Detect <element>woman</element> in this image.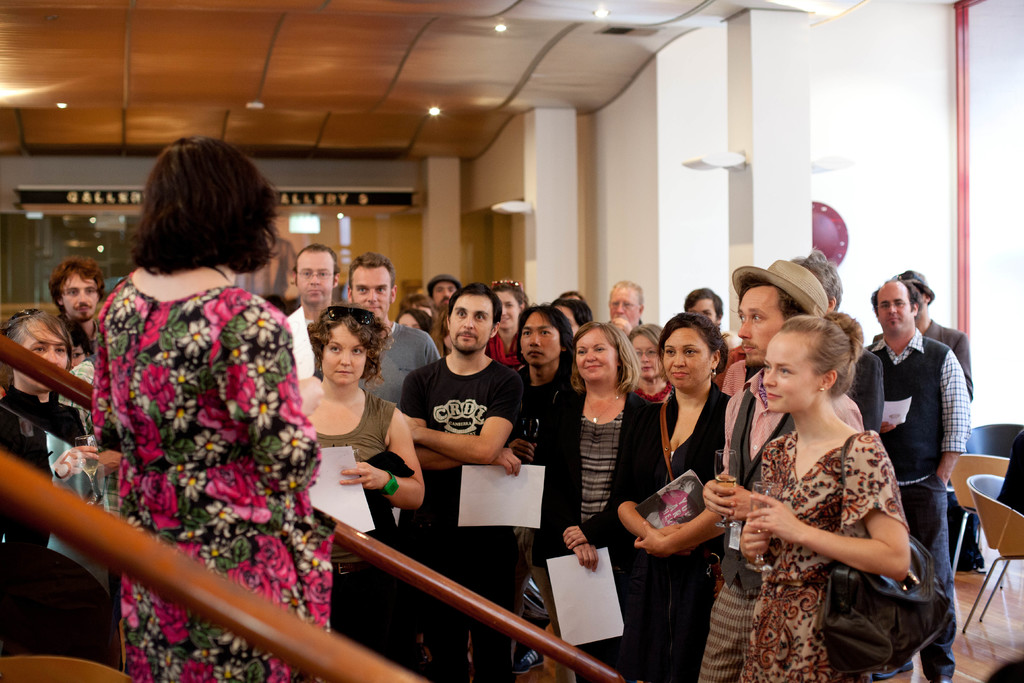
Detection: crop(486, 279, 531, 375).
